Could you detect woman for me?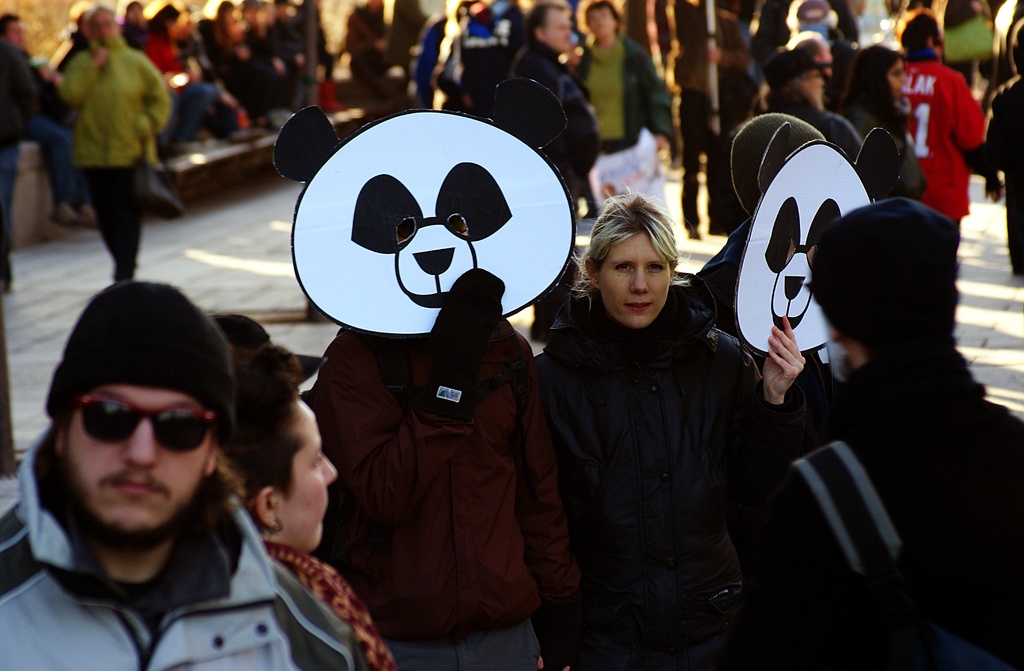
Detection result: (544,173,777,670).
